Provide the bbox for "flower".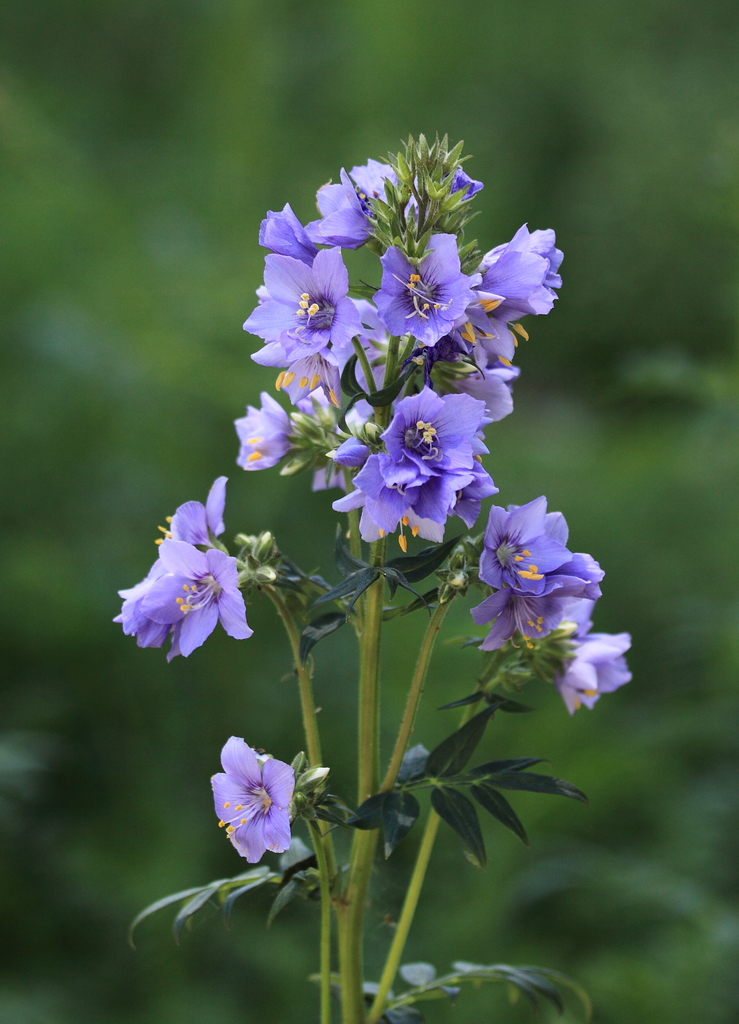
select_region(554, 623, 640, 723).
